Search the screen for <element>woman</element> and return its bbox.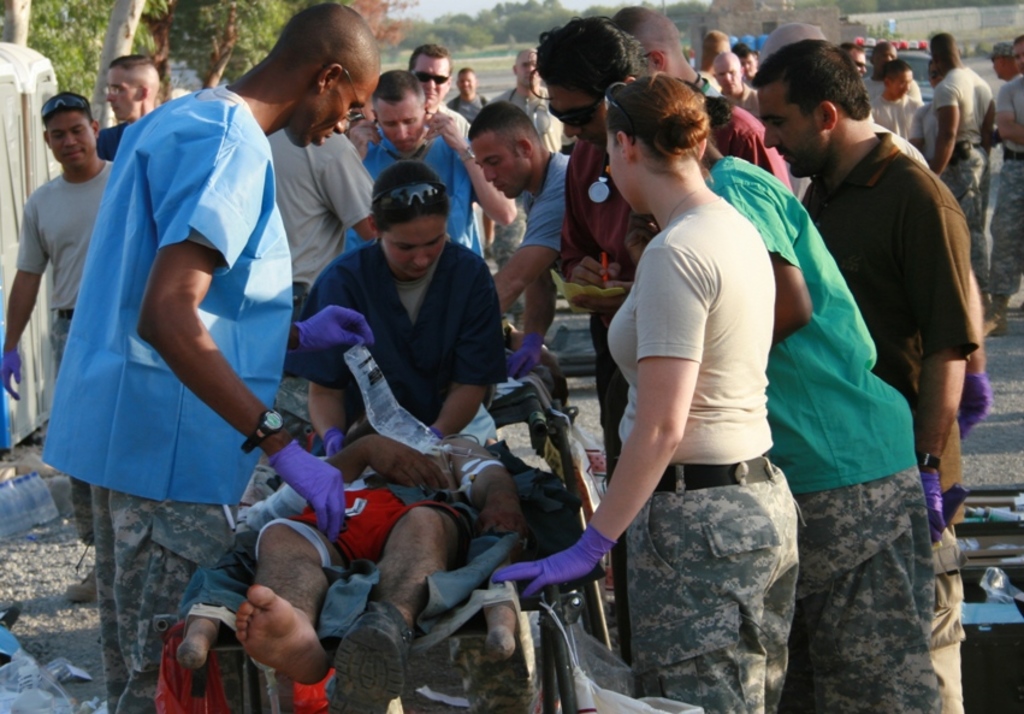
Found: (left=290, top=165, right=508, bottom=448).
